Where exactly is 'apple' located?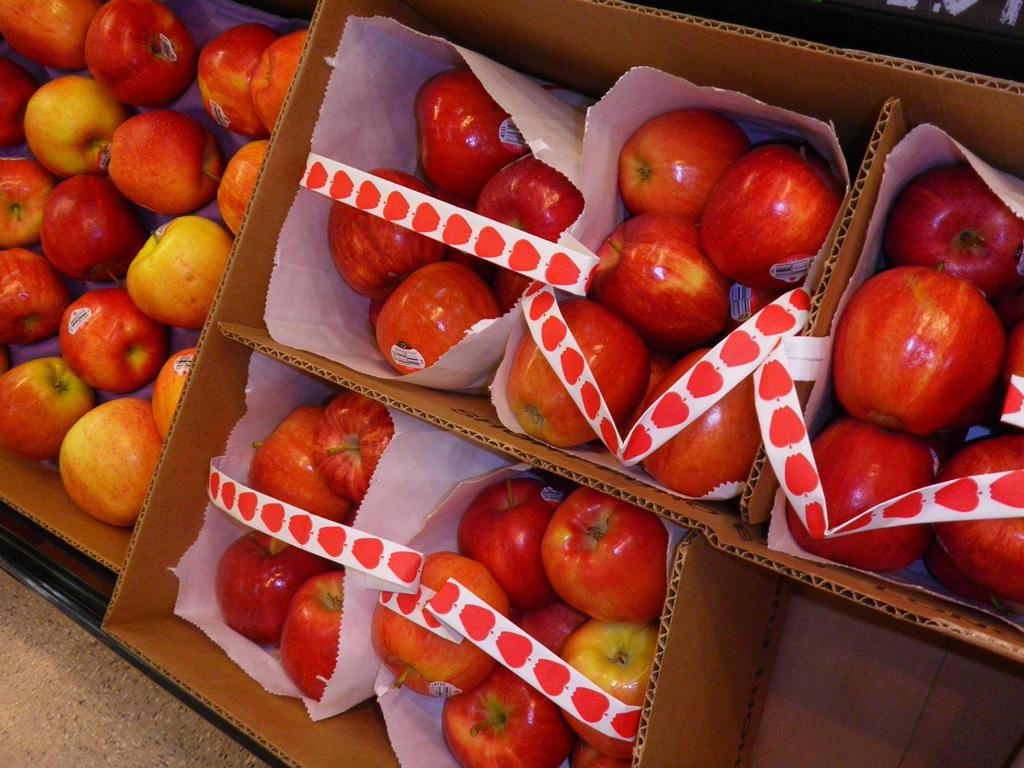
Its bounding box is bbox=[371, 262, 499, 376].
